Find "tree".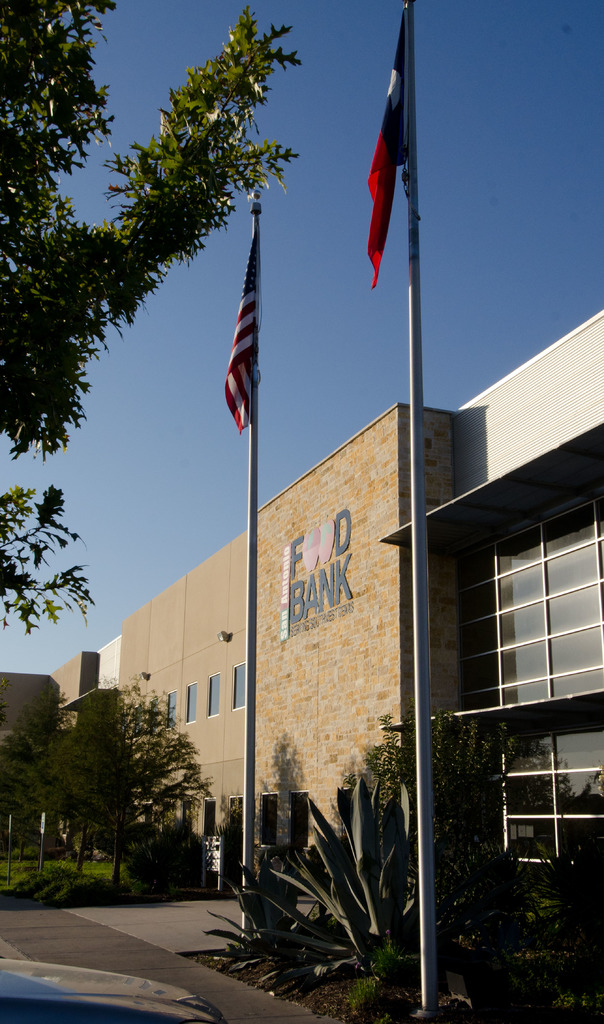
rect(0, 484, 89, 633).
